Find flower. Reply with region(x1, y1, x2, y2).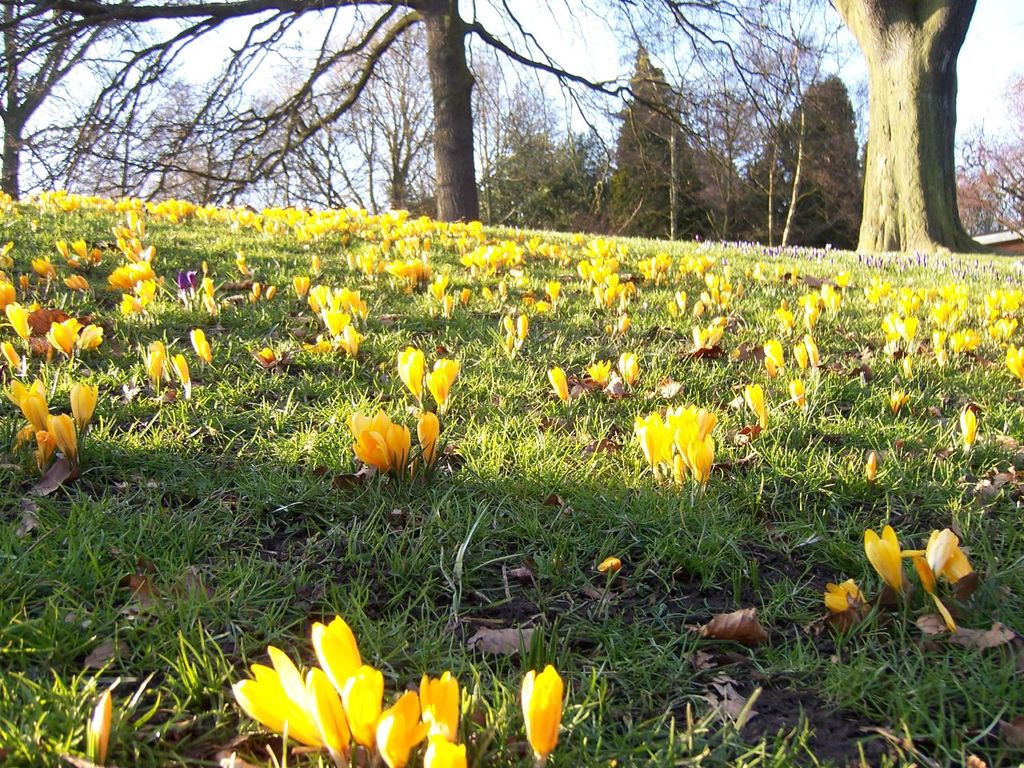
region(805, 334, 819, 362).
